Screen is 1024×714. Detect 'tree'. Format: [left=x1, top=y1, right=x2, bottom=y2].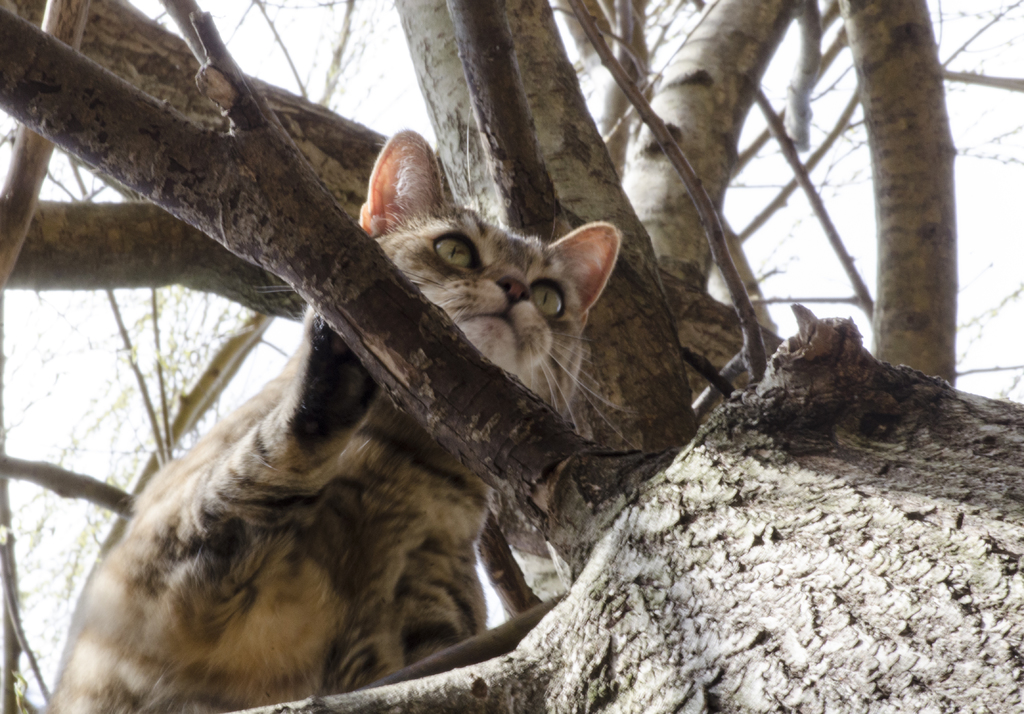
[left=0, top=0, right=1023, bottom=710].
